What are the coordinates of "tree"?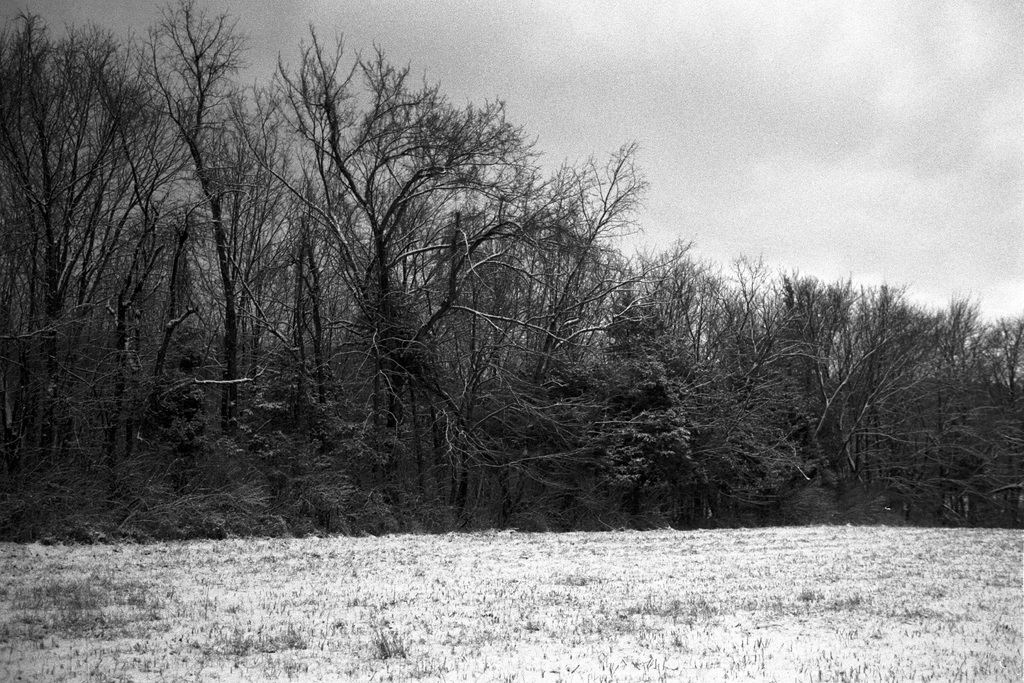
0, 20, 97, 443.
